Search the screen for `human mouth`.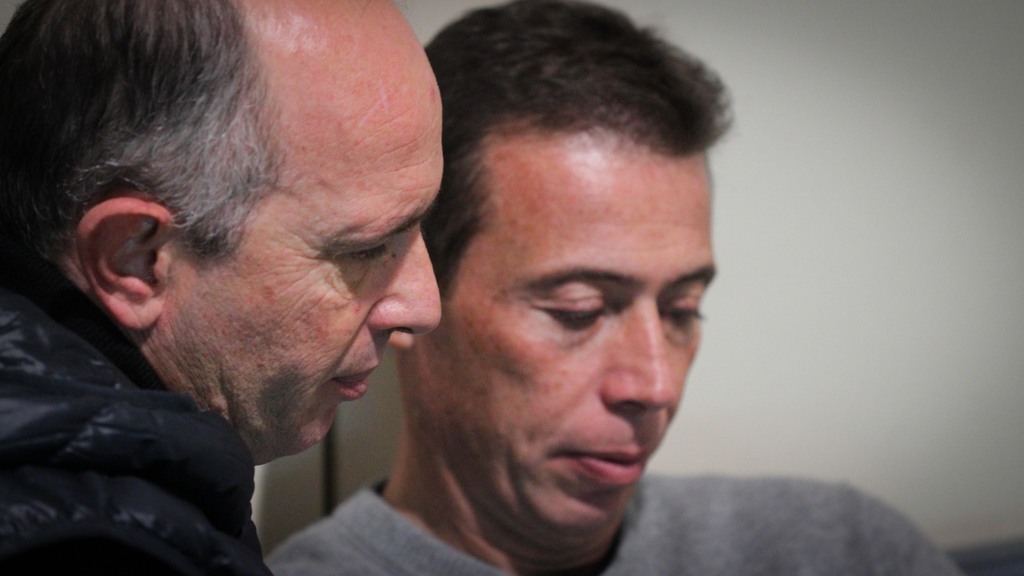
Found at 559/448/646/477.
